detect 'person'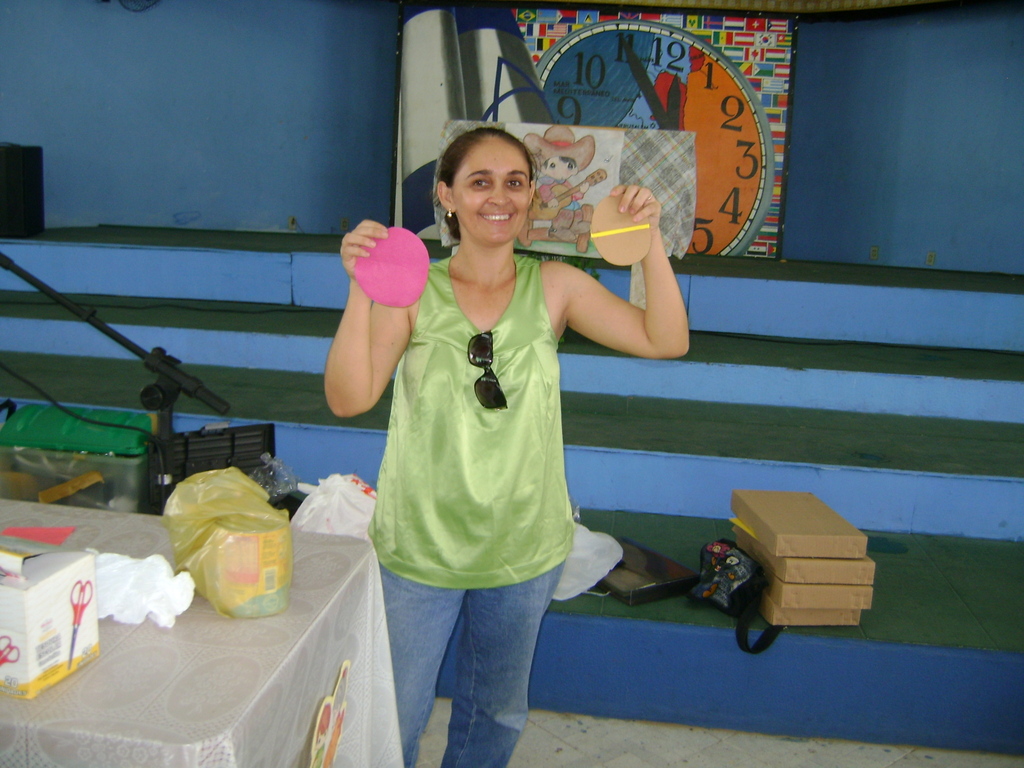
(323, 129, 691, 767)
